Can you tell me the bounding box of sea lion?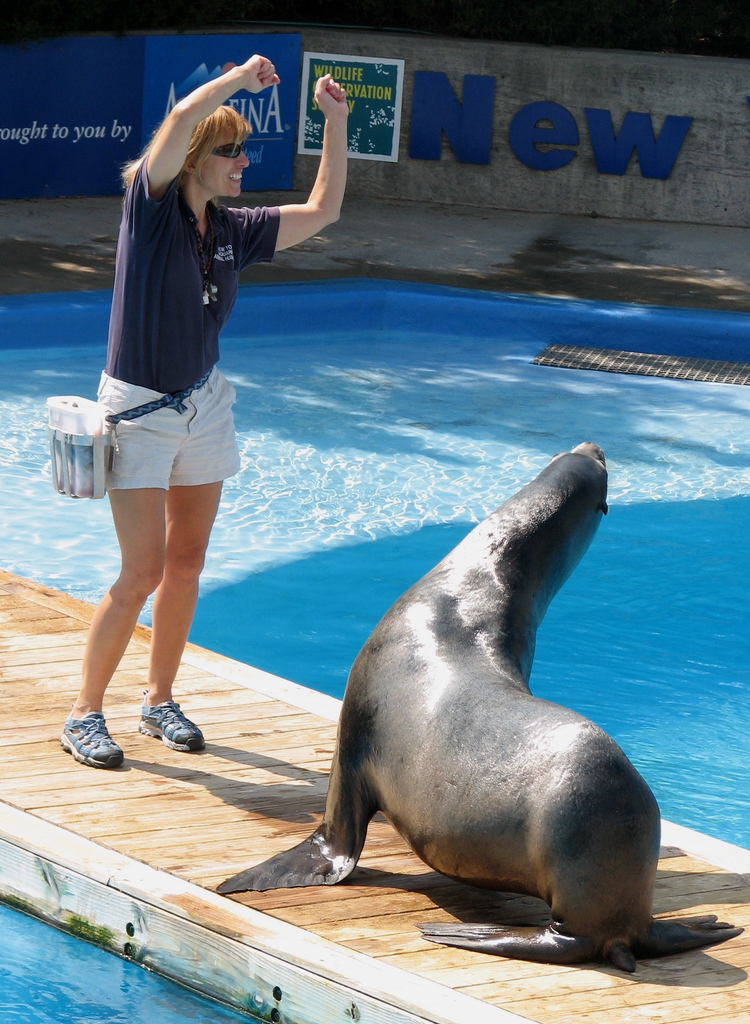
bbox=(218, 444, 744, 974).
